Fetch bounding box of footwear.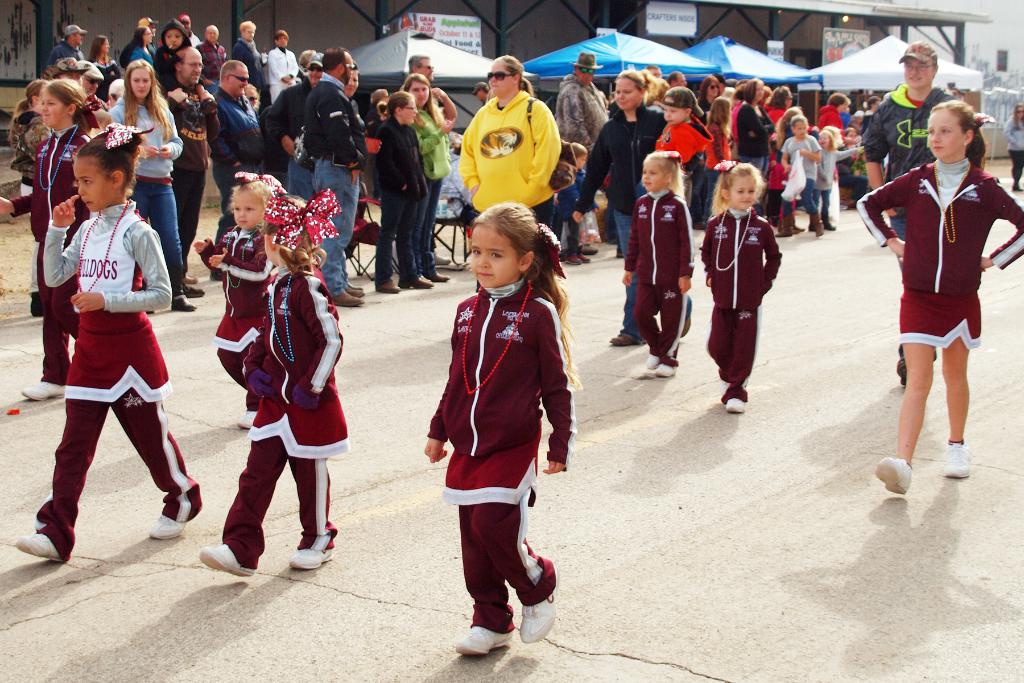
Bbox: [287,533,330,568].
